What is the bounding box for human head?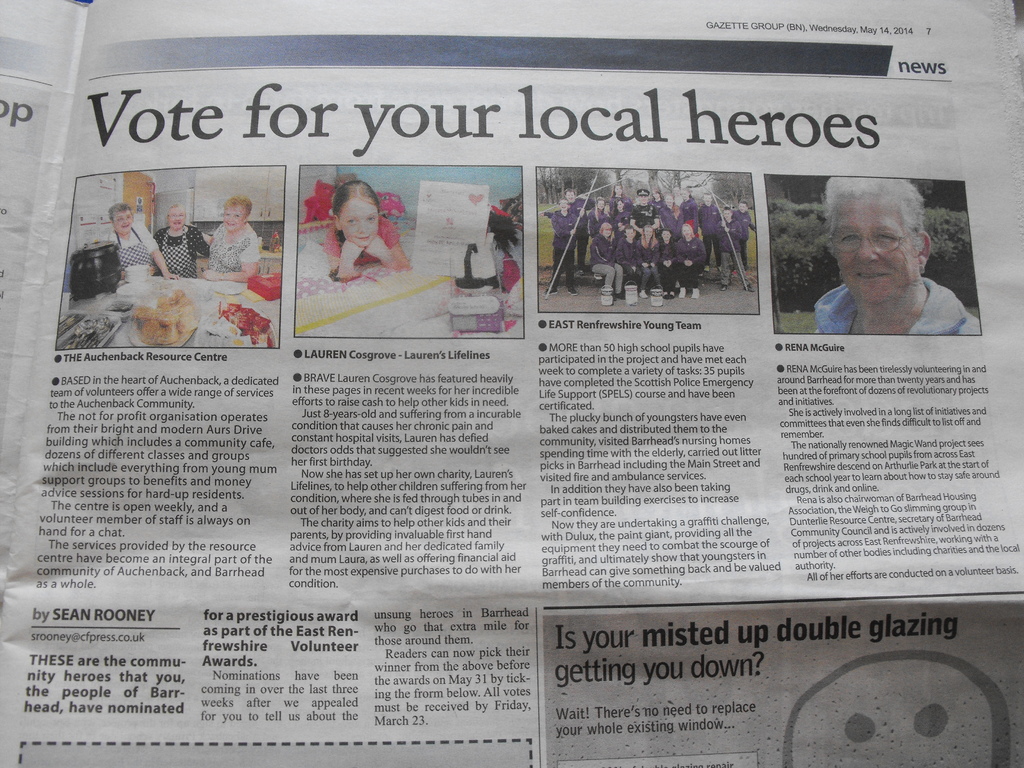
[556,196,568,211].
